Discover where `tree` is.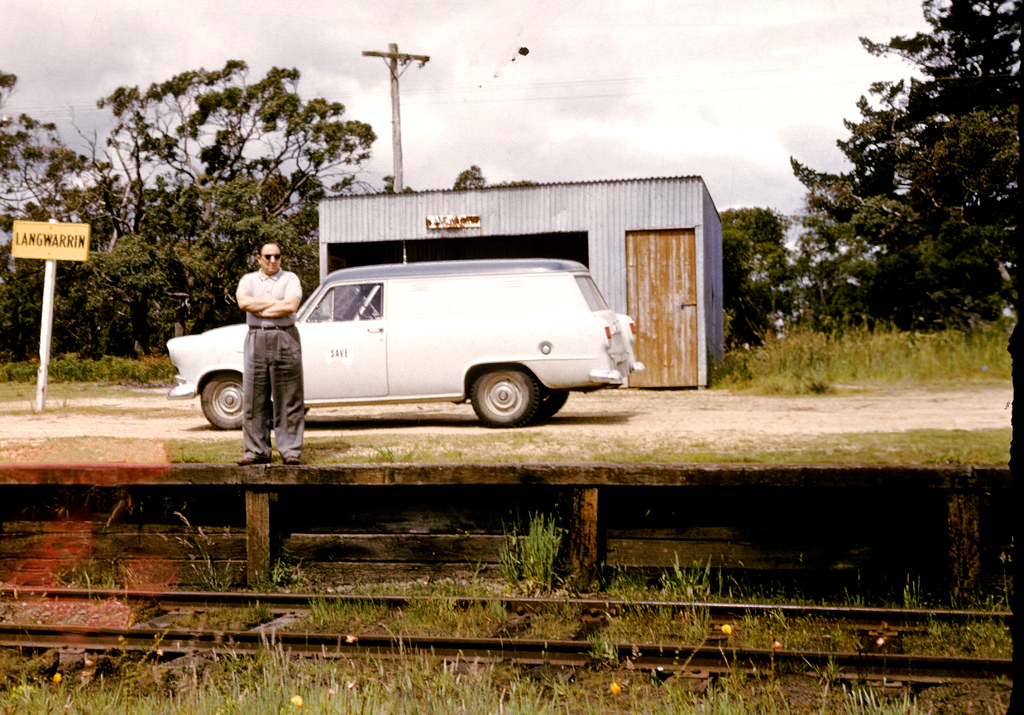
Discovered at detection(384, 163, 540, 193).
